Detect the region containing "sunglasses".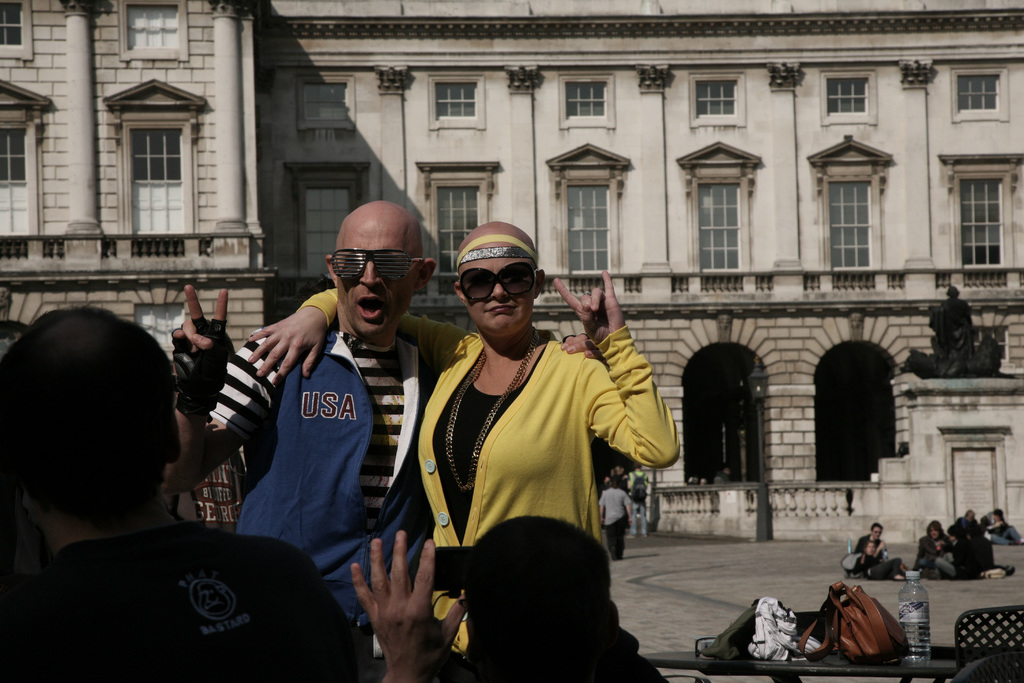
pyautogui.locateOnScreen(461, 266, 538, 298).
